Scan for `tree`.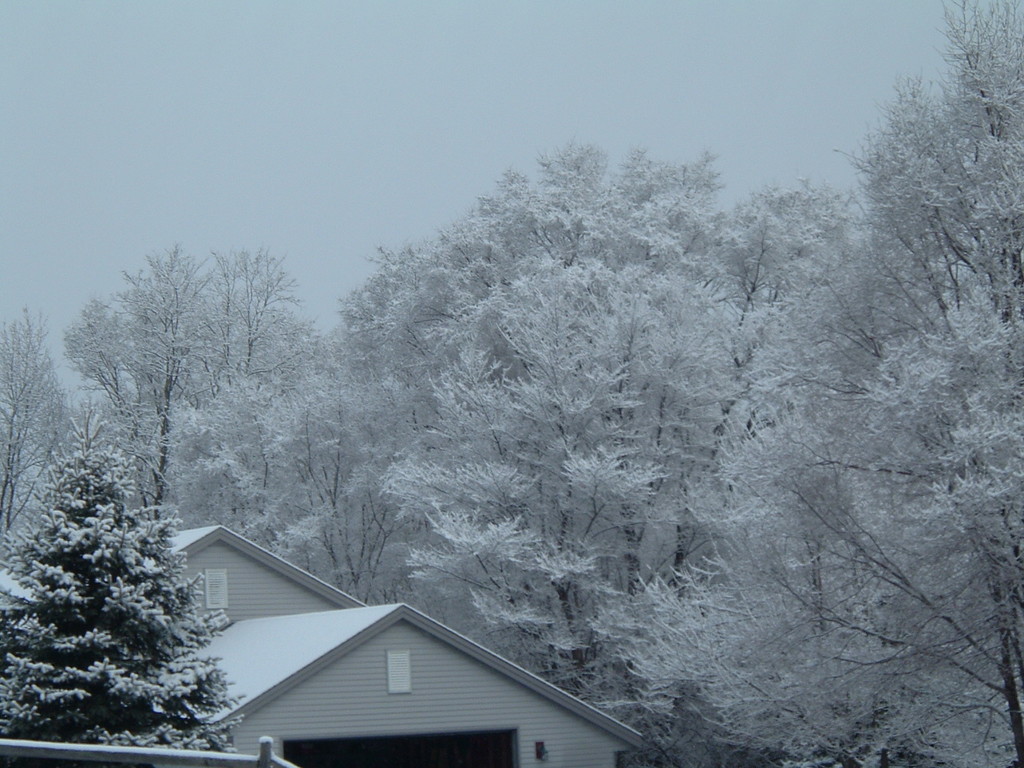
Scan result: <bbox>816, 0, 1023, 471</bbox>.
